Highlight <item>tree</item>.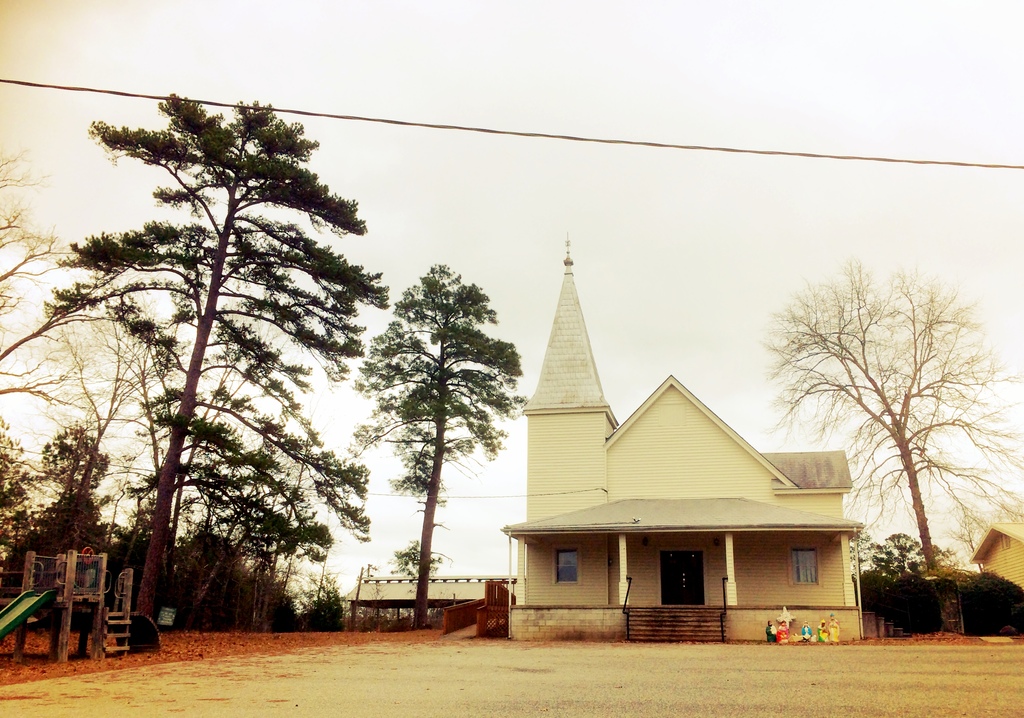
Highlighted region: region(14, 287, 177, 502).
